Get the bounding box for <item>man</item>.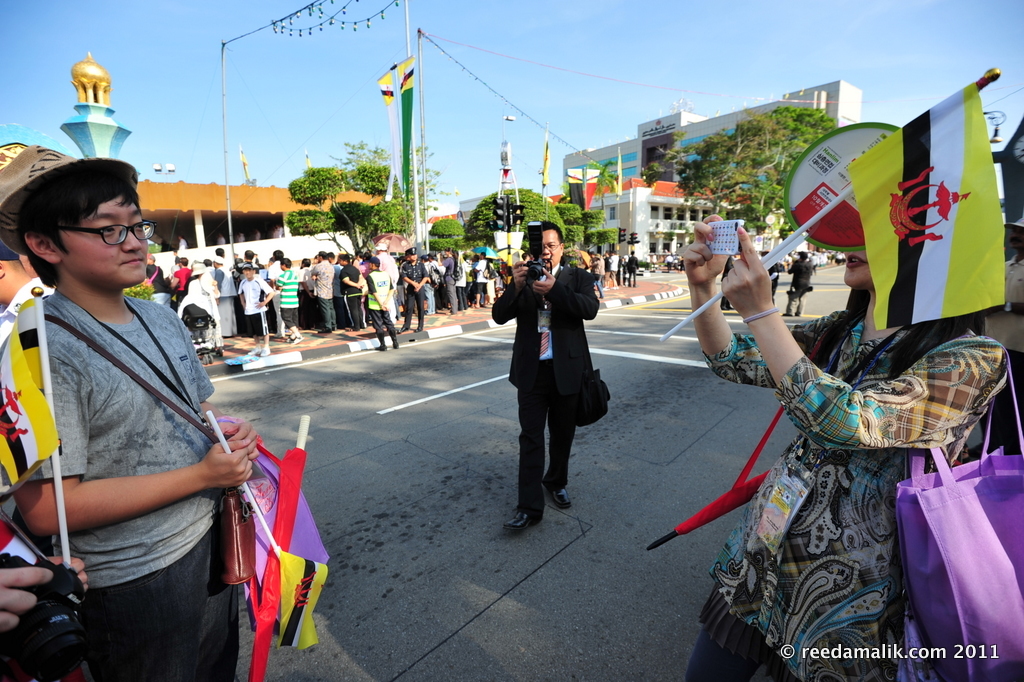
[489,220,602,531].
